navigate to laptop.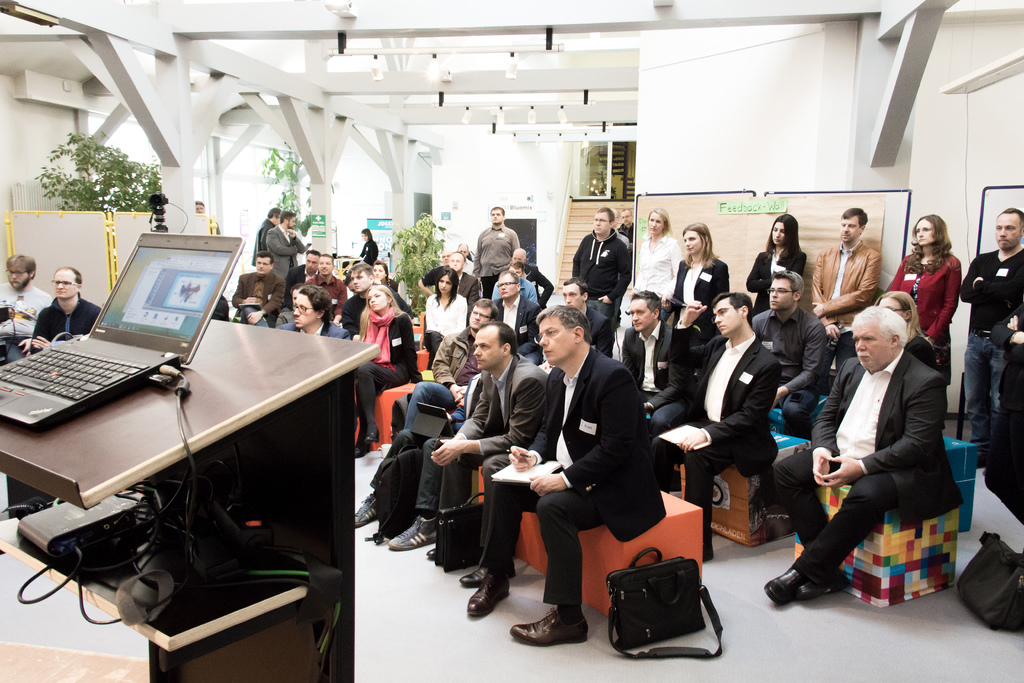
Navigation target: <region>6, 233, 239, 480</region>.
